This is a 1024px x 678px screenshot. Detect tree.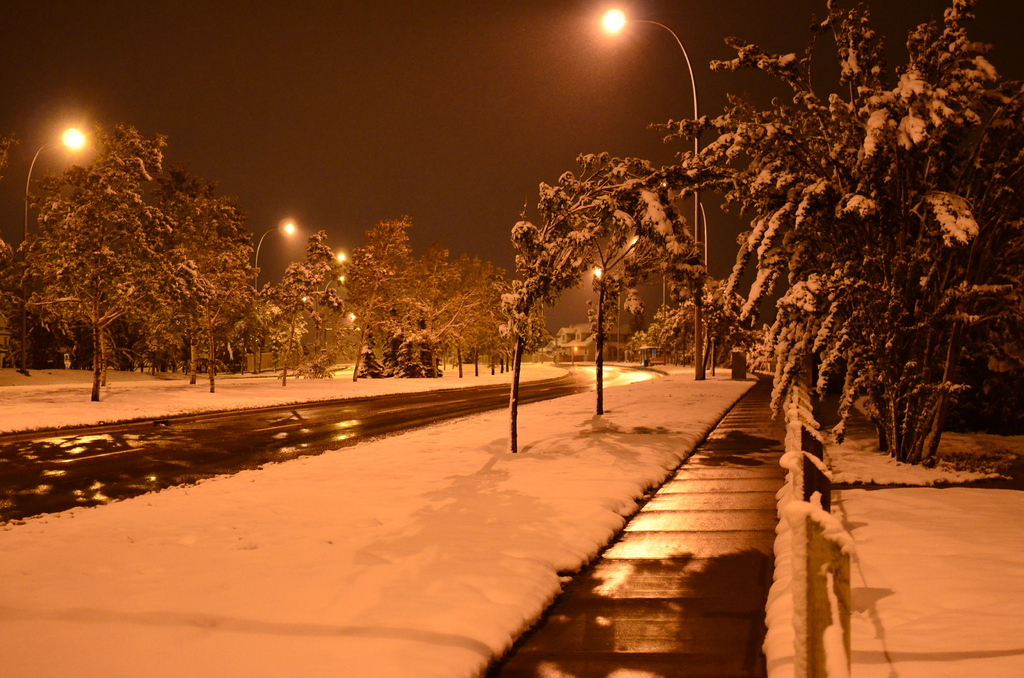
select_region(154, 171, 257, 385).
